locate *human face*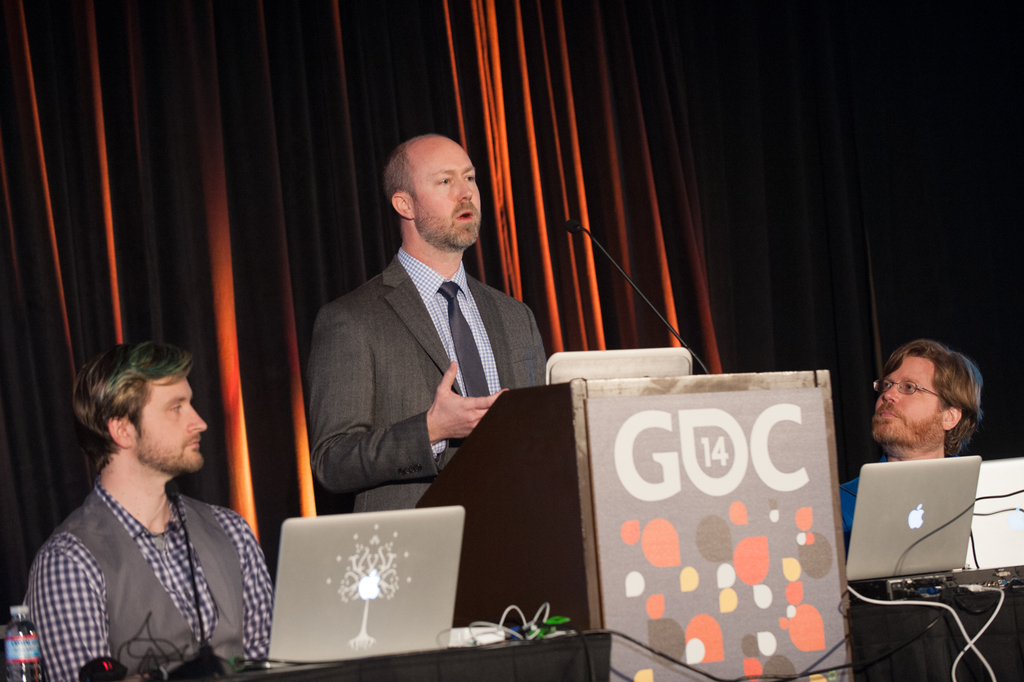
l=871, t=358, r=948, b=445
